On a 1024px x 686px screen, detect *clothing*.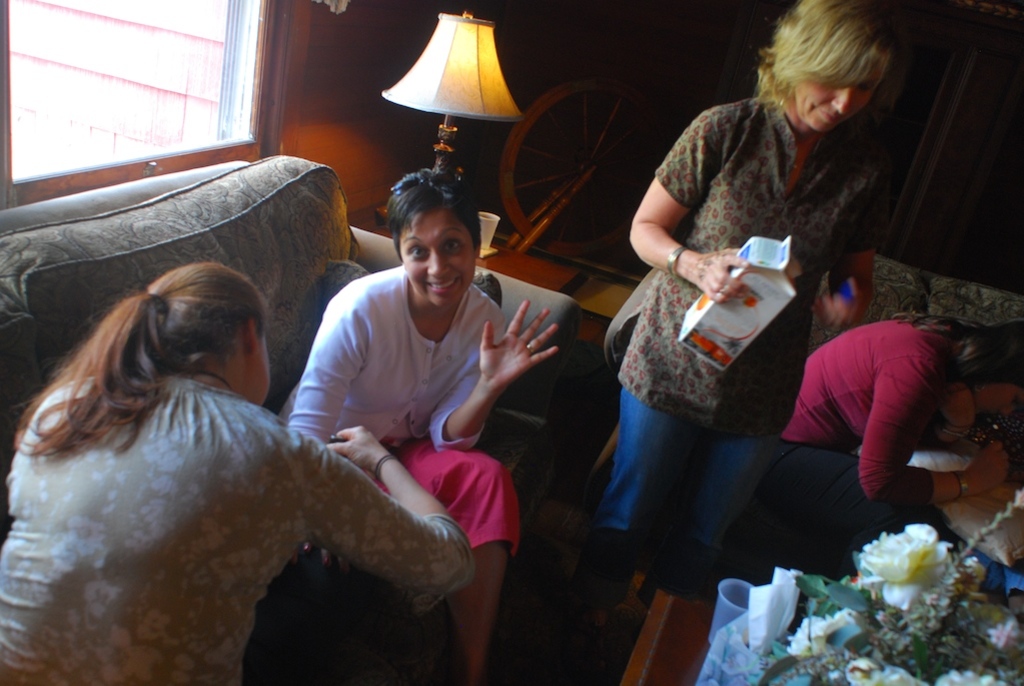
<region>0, 383, 477, 685</region>.
